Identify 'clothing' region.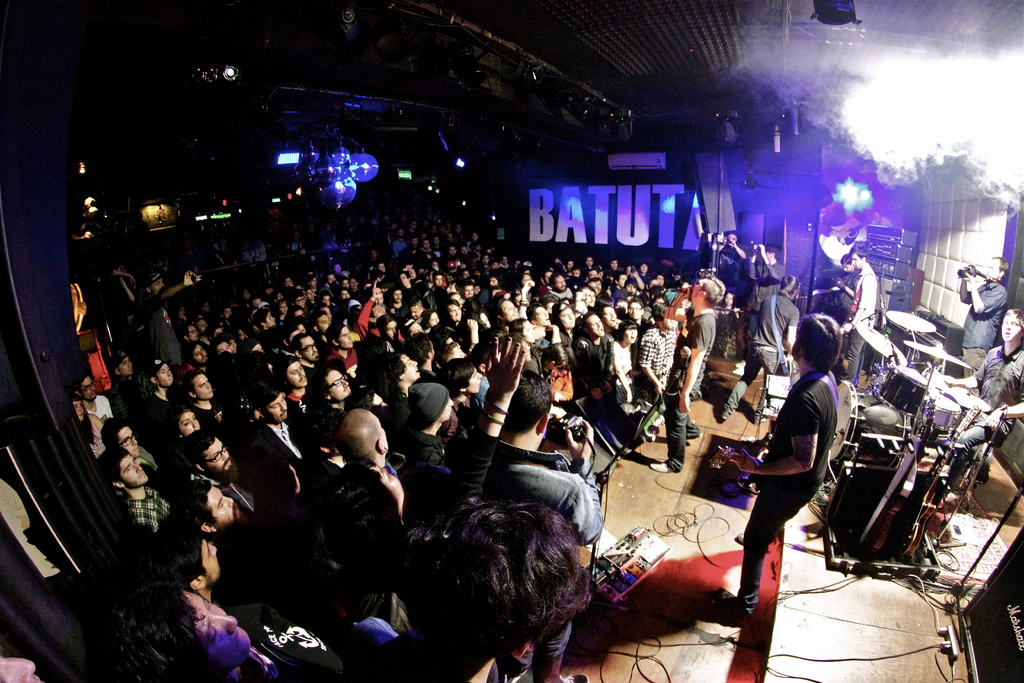
Region: box(188, 469, 242, 506).
